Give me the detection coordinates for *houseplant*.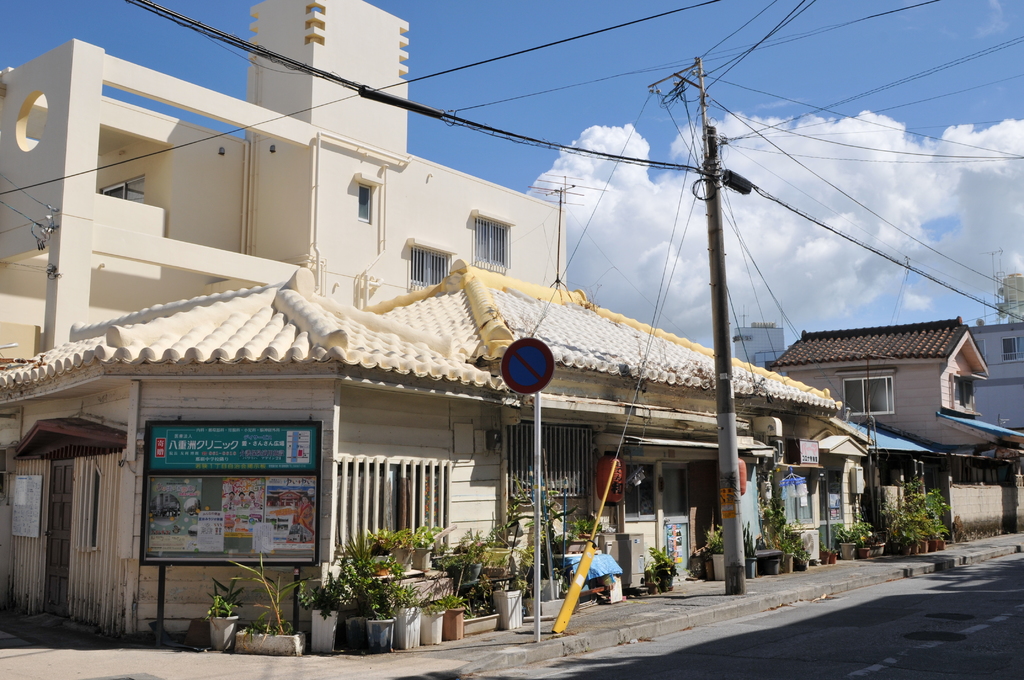
479,512,510,576.
